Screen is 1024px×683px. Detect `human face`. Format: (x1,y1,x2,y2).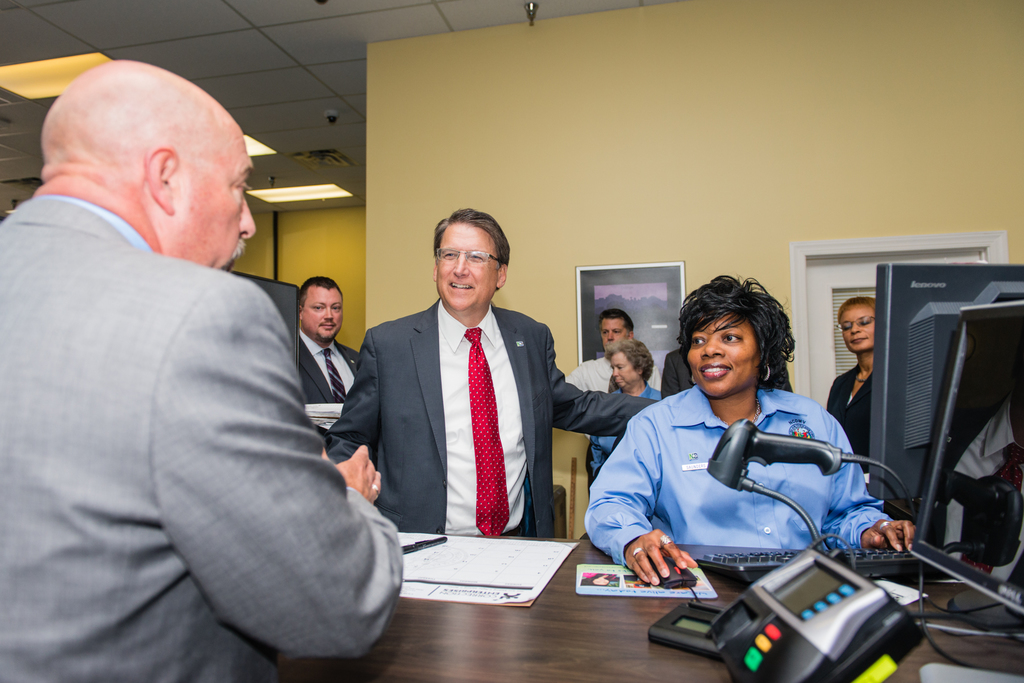
(433,221,499,311).
